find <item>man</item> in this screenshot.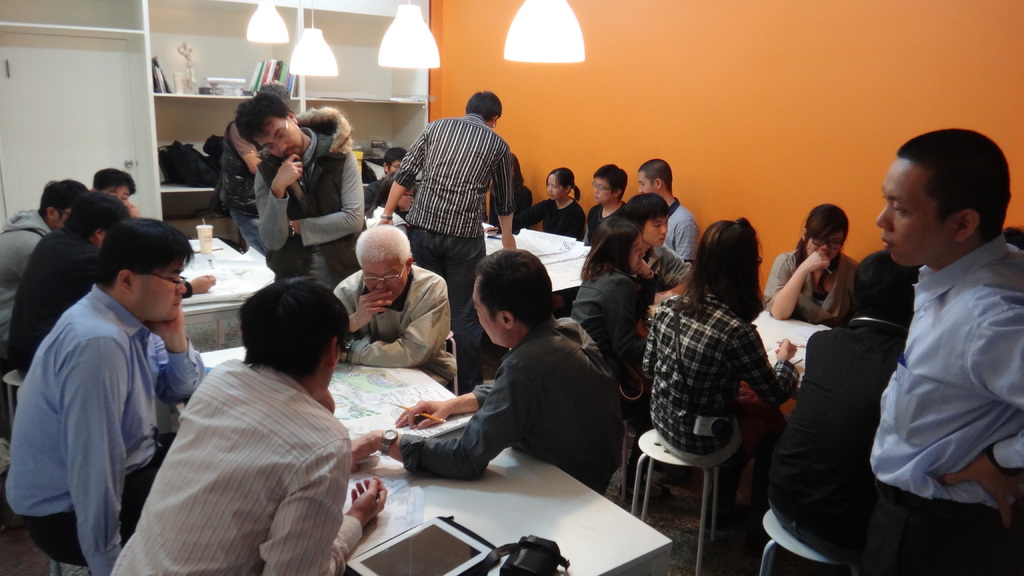
The bounding box for <item>man</item> is locate(111, 280, 387, 575).
